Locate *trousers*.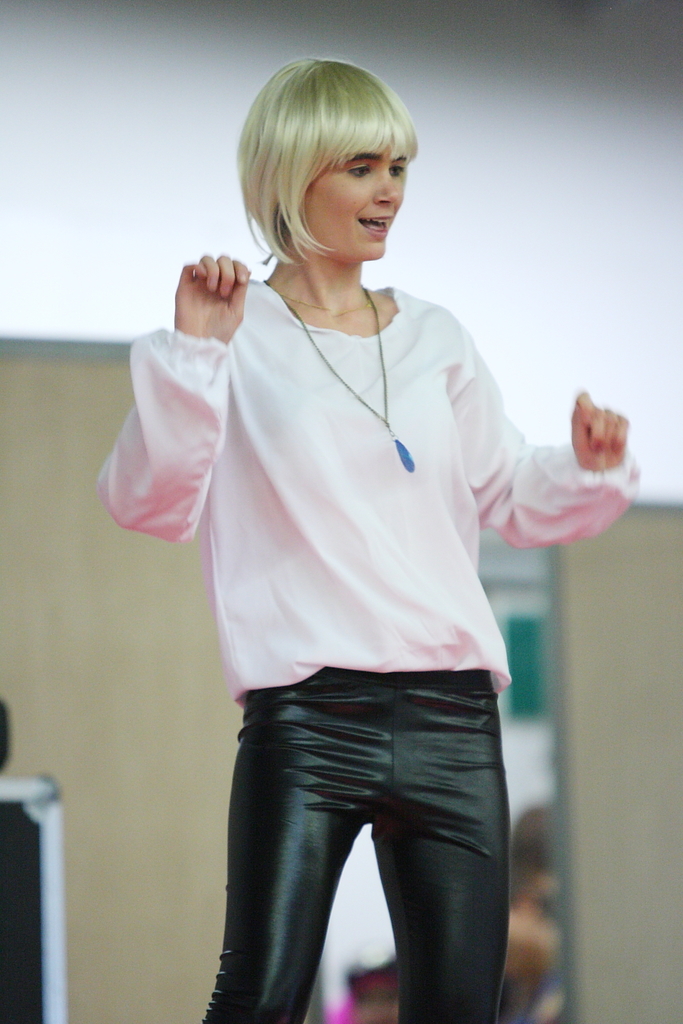
Bounding box: <box>205,659,525,1009</box>.
